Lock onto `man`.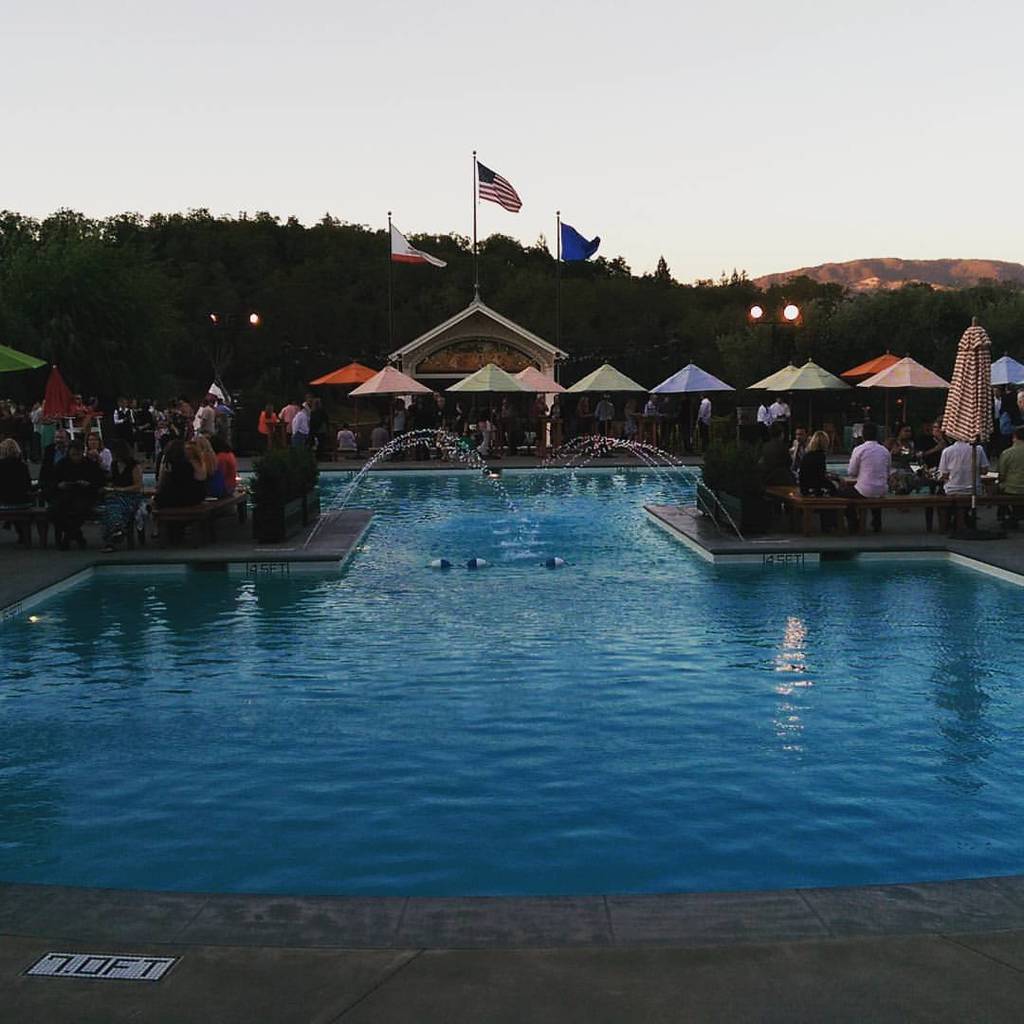
Locked: [left=984, top=429, right=1023, bottom=526].
